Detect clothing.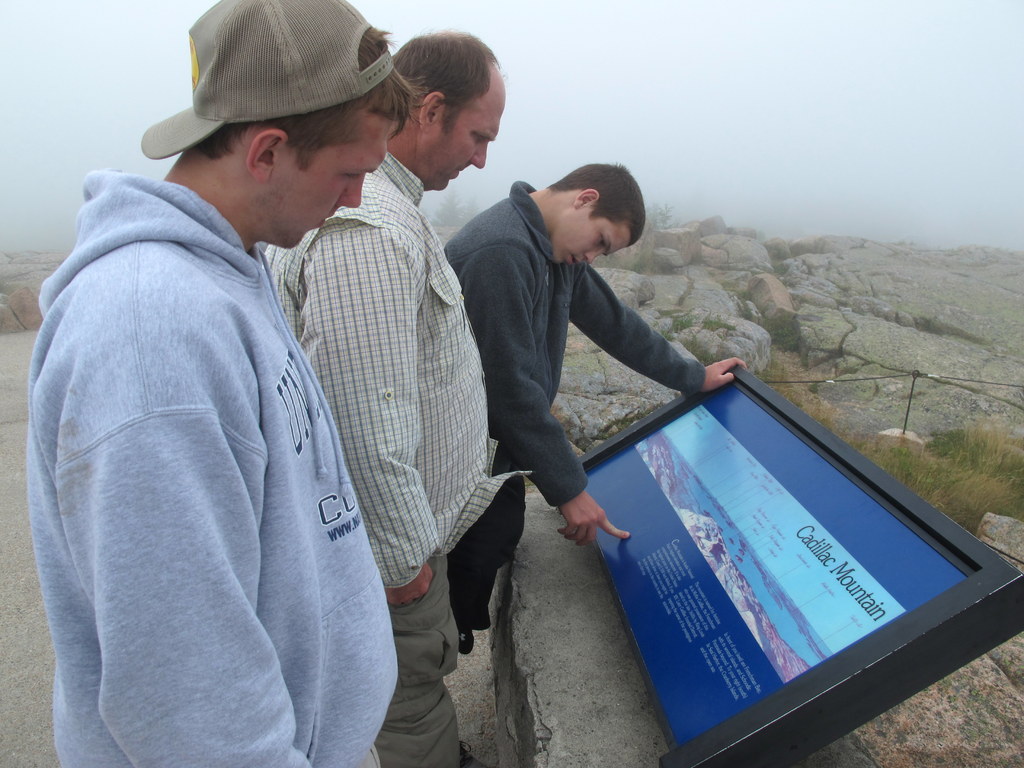
Detected at Rect(442, 182, 706, 636).
